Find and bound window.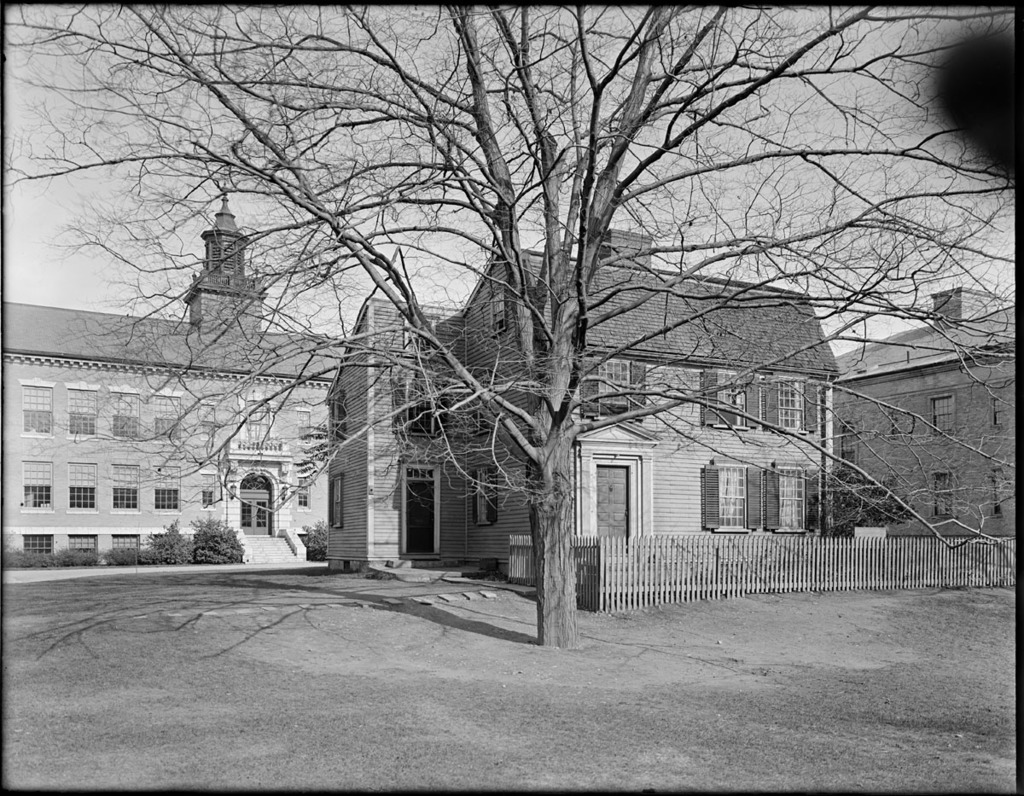
Bound: 21/381/57/436.
